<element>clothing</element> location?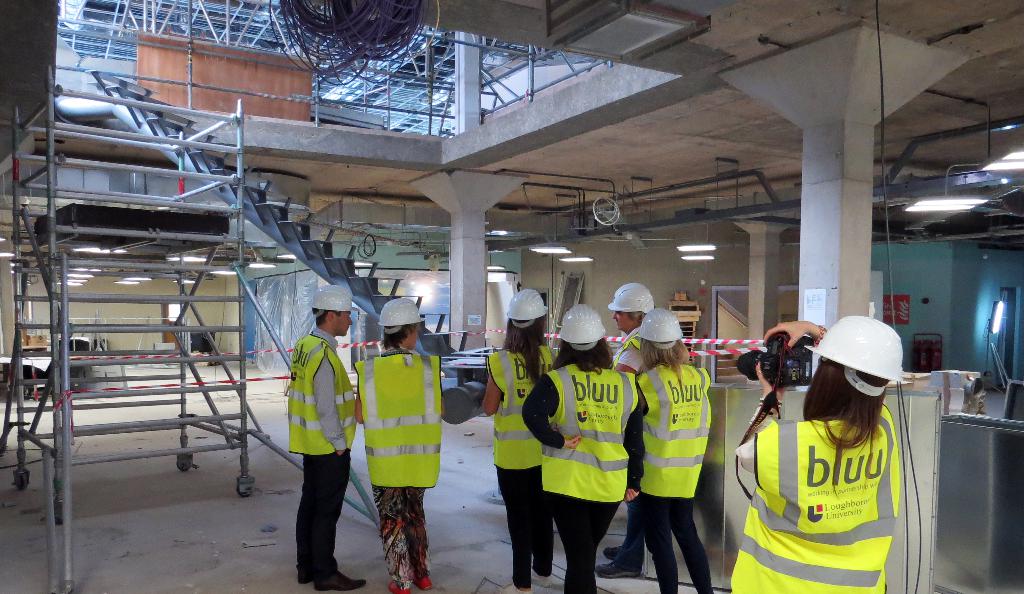
(left=355, top=349, right=441, bottom=588)
